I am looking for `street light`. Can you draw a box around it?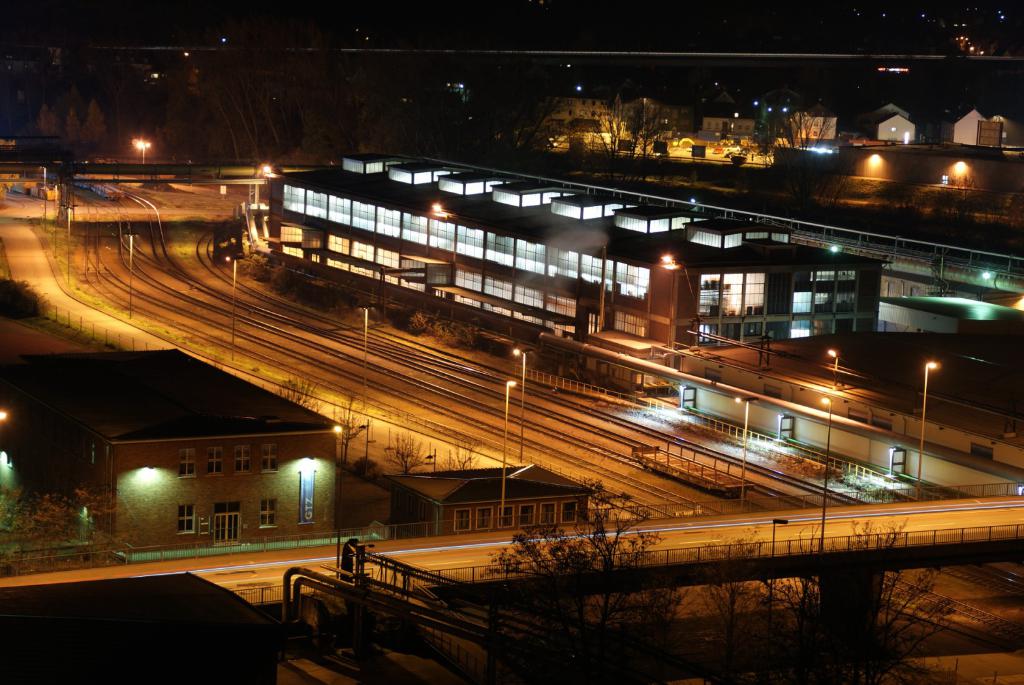
Sure, the bounding box is l=42, t=183, r=69, b=254.
